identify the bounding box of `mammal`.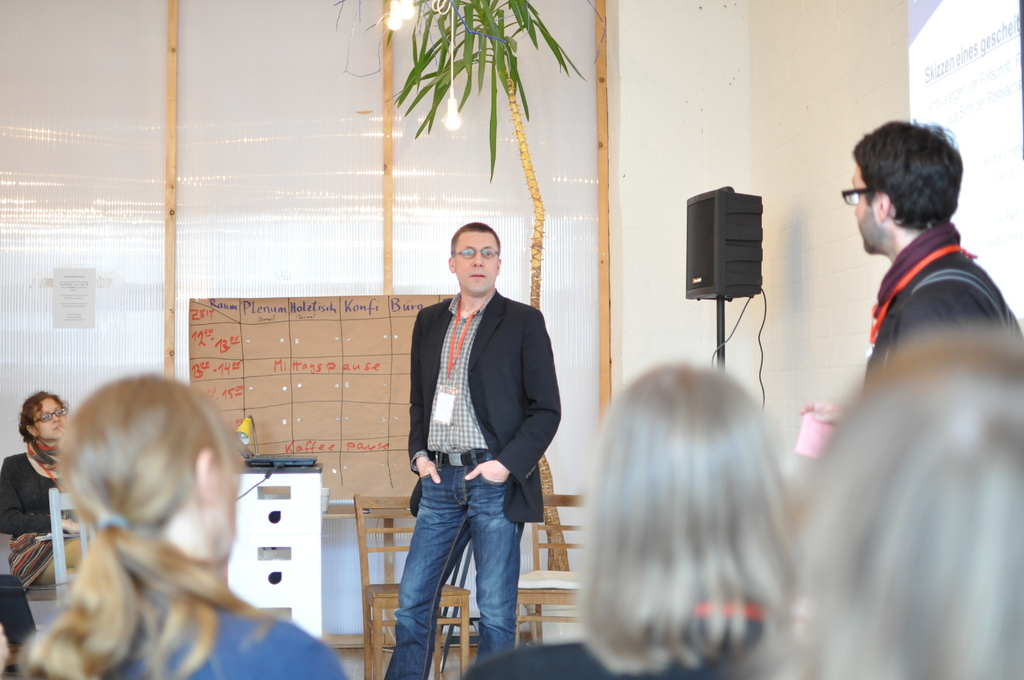
region(466, 355, 806, 679).
